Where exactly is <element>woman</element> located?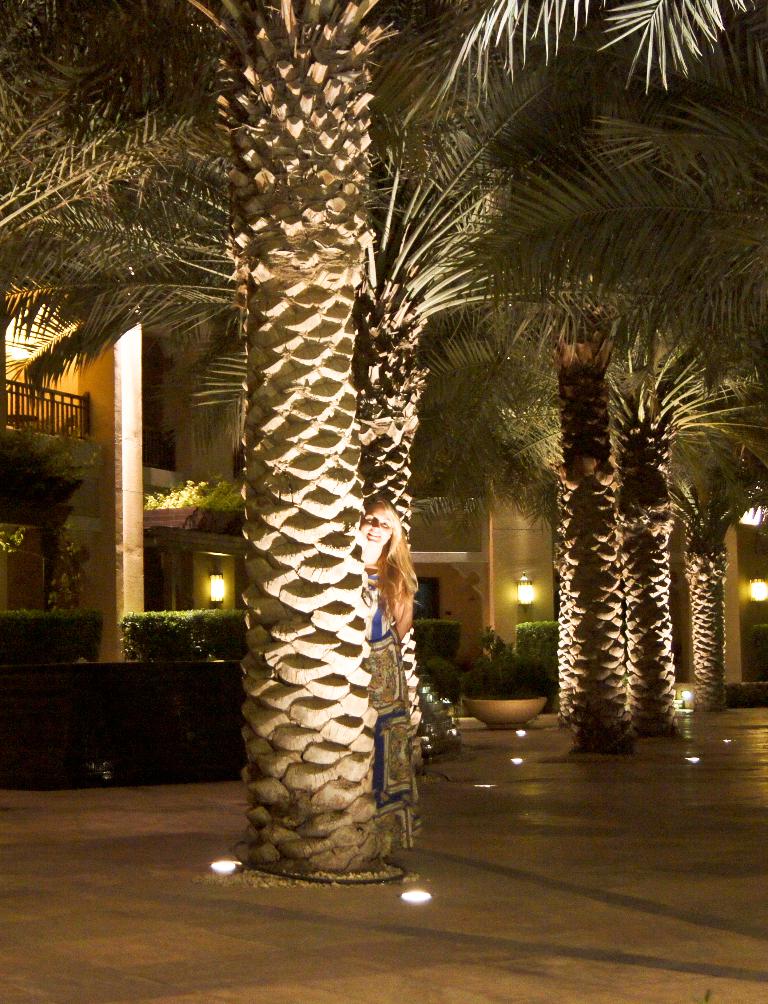
Its bounding box is 351, 490, 416, 874.
